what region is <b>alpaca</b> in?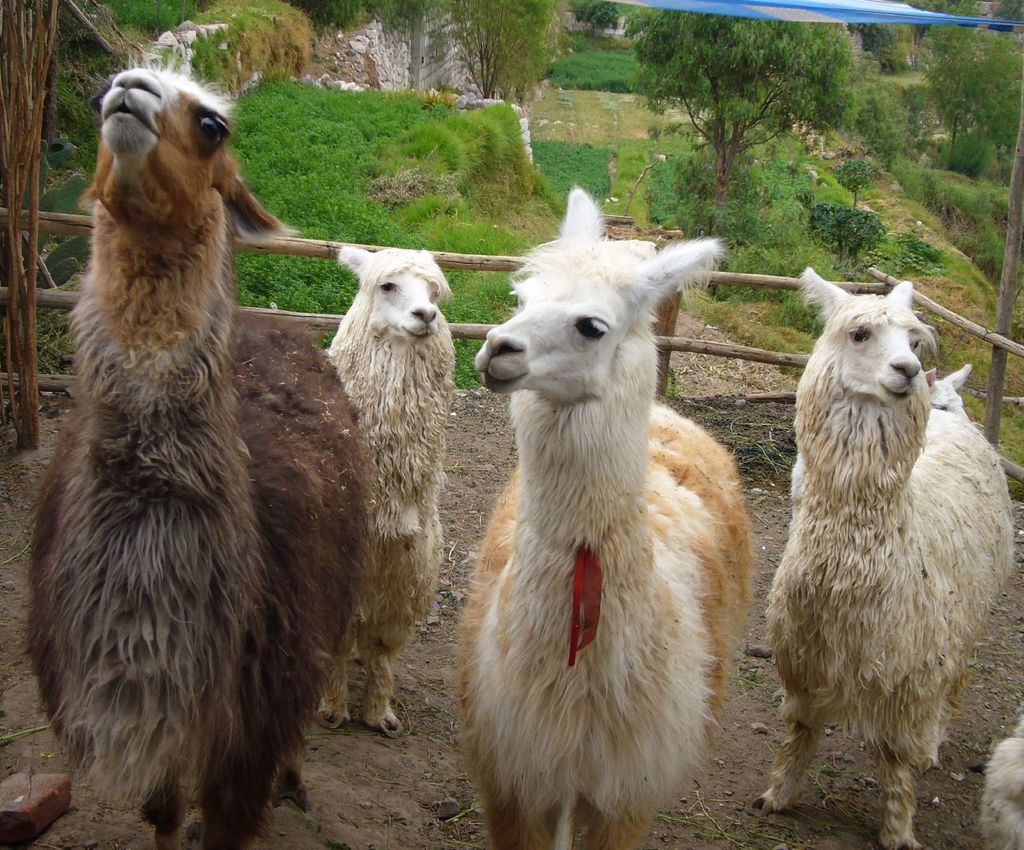
310, 242, 462, 742.
